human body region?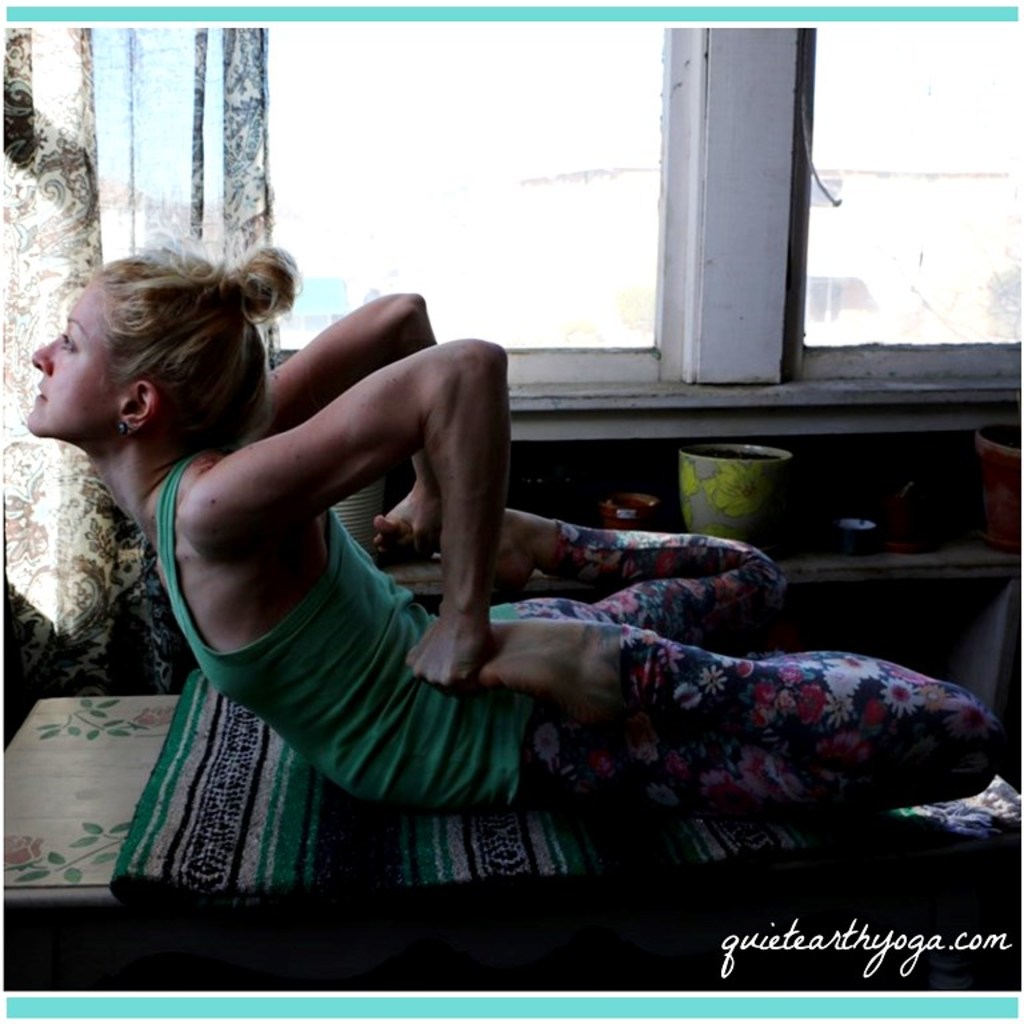
[40,220,868,896]
